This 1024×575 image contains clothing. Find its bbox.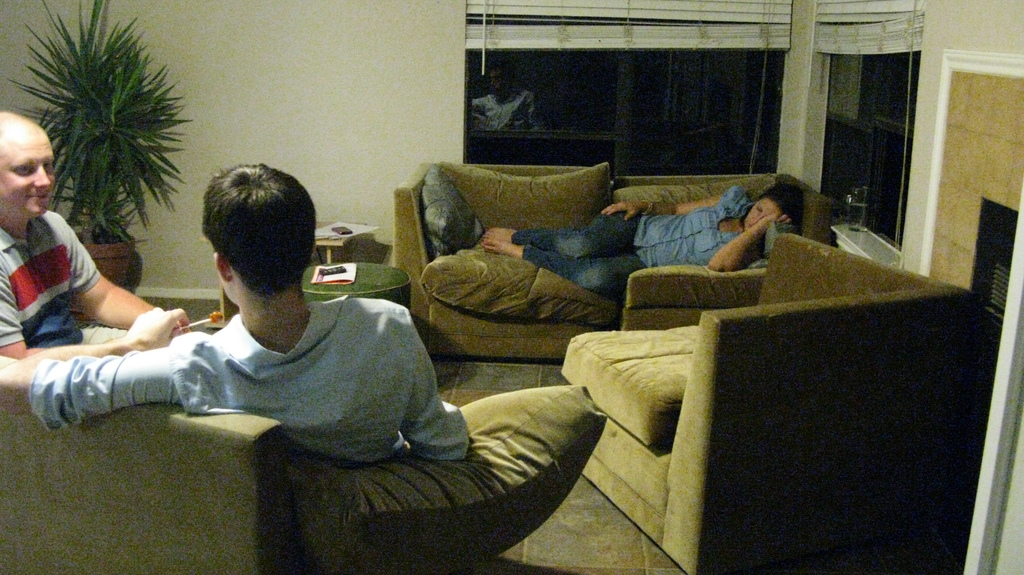
<region>36, 246, 476, 469</region>.
